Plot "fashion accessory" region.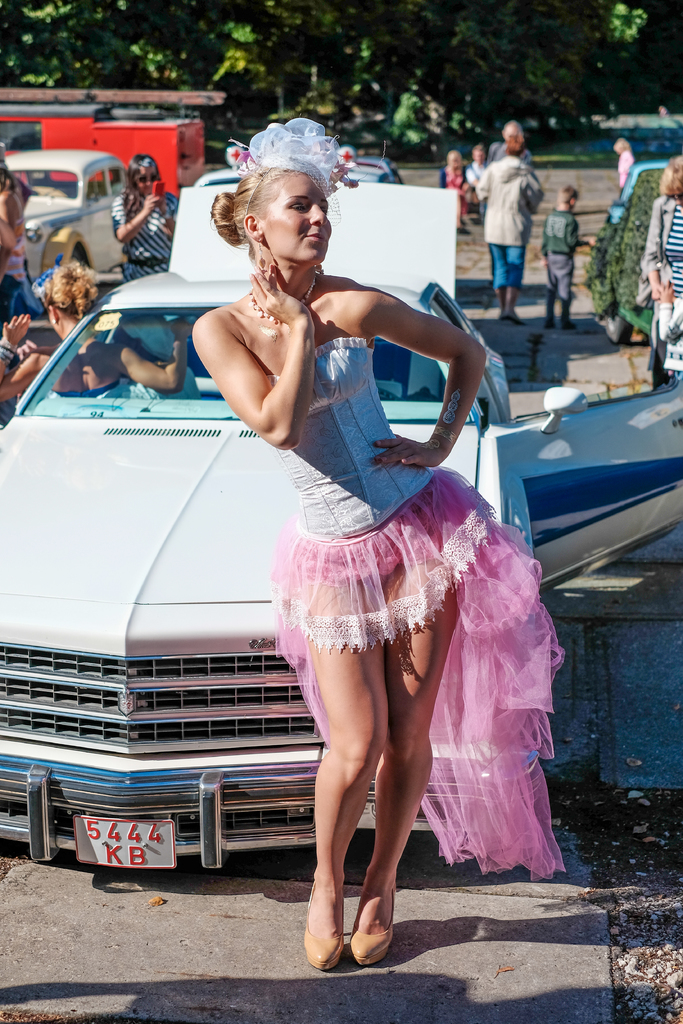
Plotted at (225, 116, 361, 202).
